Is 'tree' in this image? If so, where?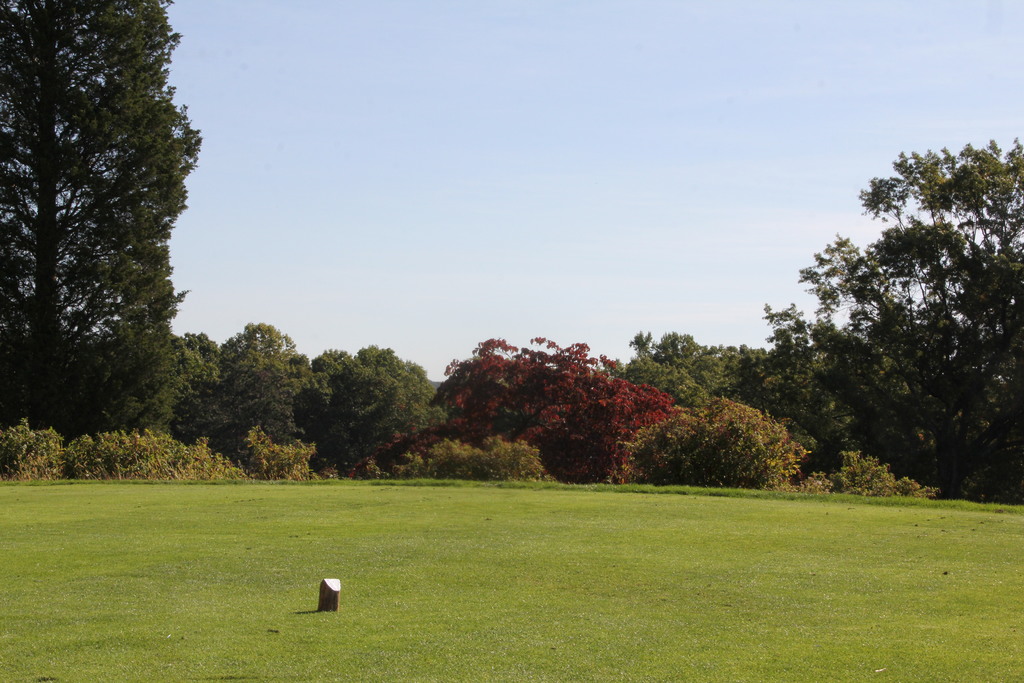
Yes, at x1=0, y1=0, x2=206, y2=446.
